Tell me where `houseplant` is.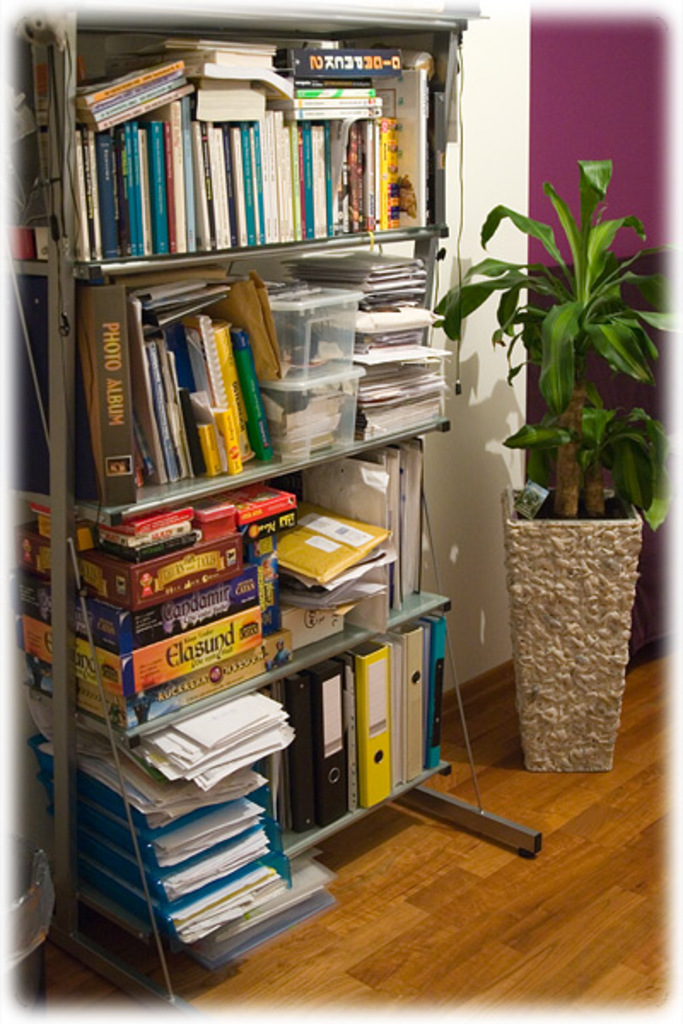
`houseplant` is at (left=429, top=142, right=676, bottom=778).
